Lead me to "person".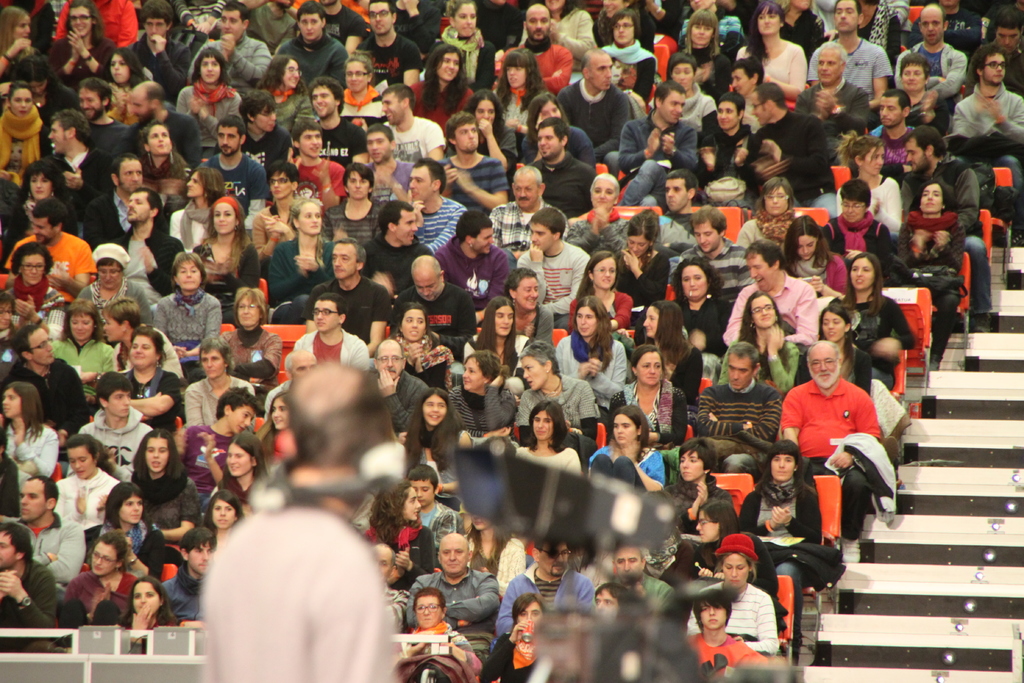
Lead to (793,332,895,569).
